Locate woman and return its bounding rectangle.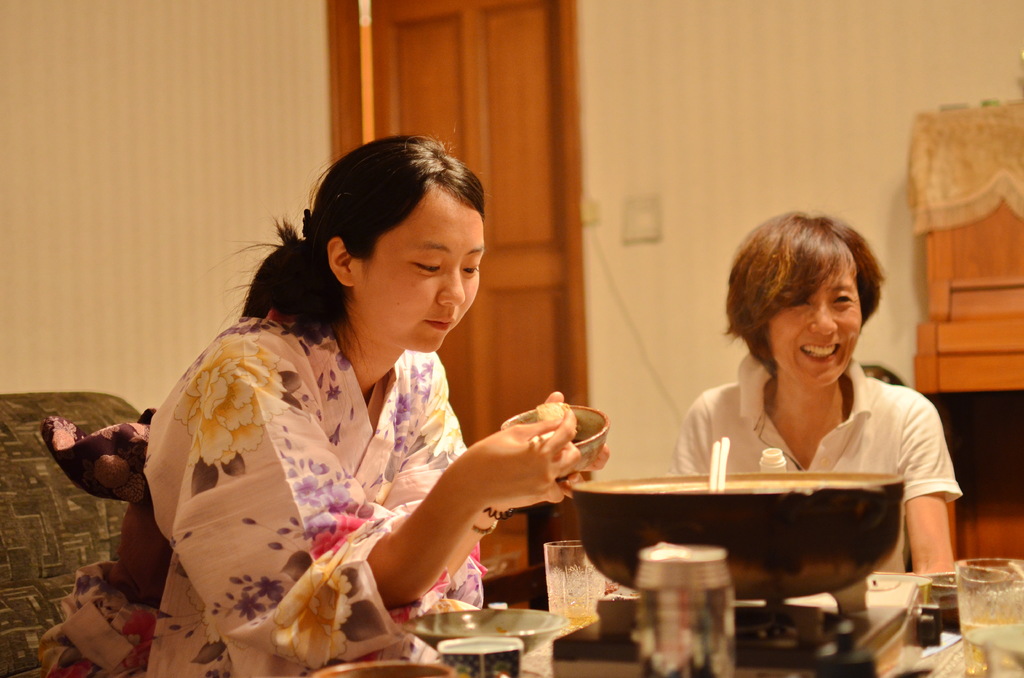
{"left": 674, "top": 206, "right": 965, "bottom": 580}.
